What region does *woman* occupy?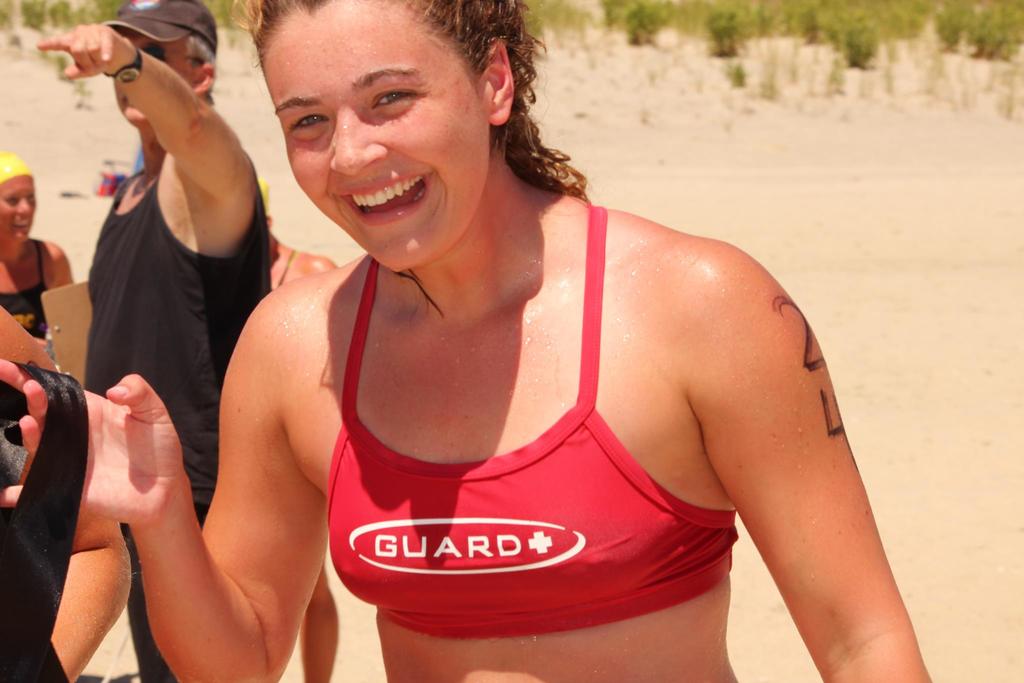
box=[256, 176, 339, 292].
